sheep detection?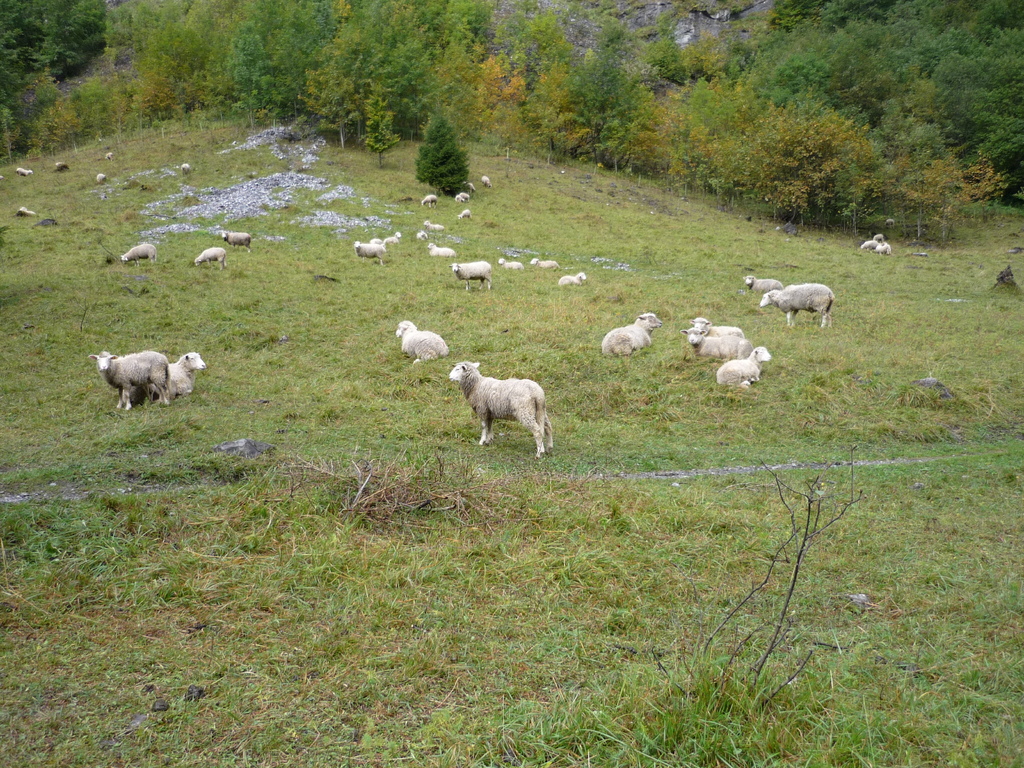
(left=90, top=175, right=102, bottom=183)
